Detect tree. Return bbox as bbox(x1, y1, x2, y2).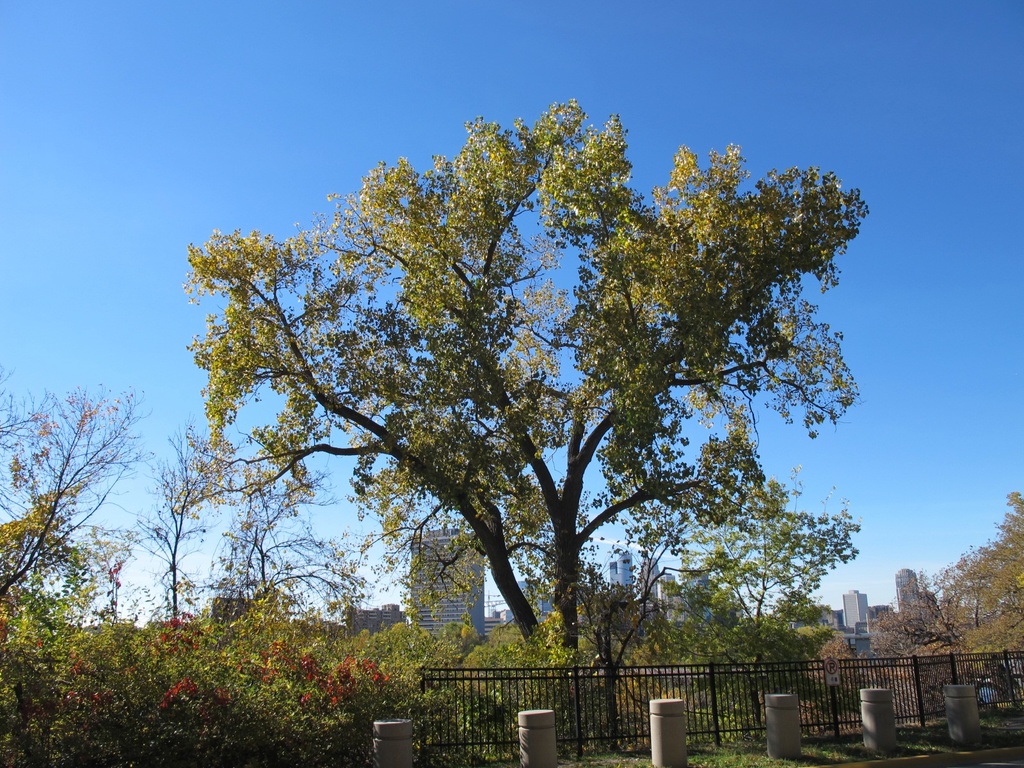
bbox(179, 93, 874, 741).
